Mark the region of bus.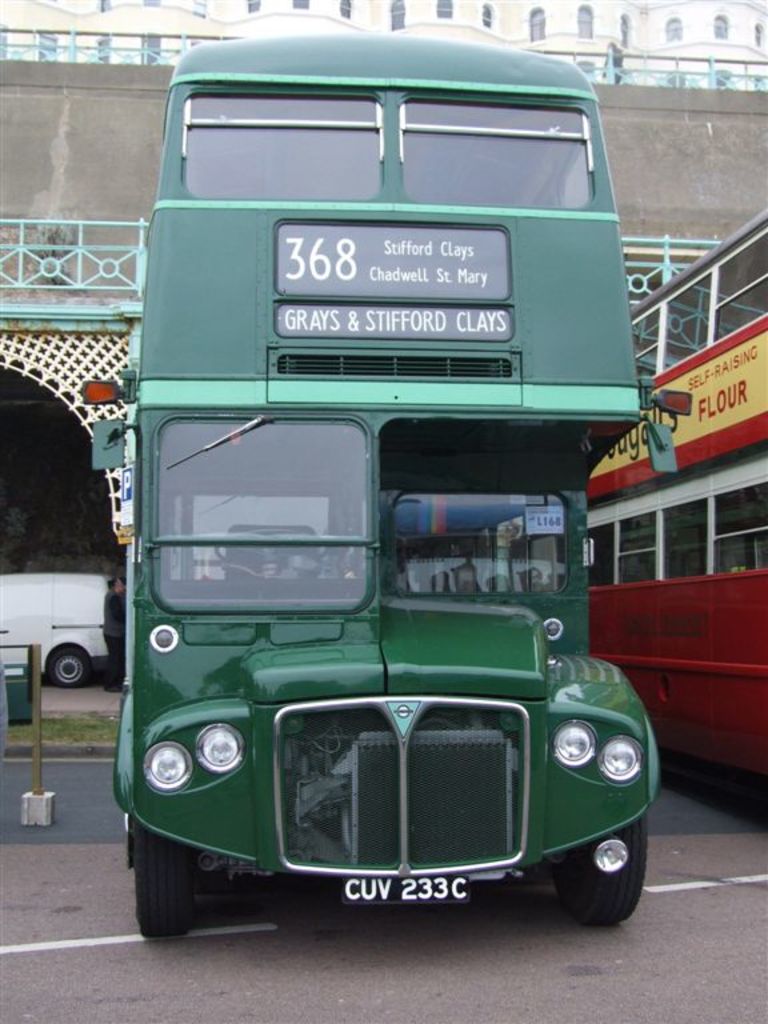
Region: bbox=[583, 211, 767, 801].
